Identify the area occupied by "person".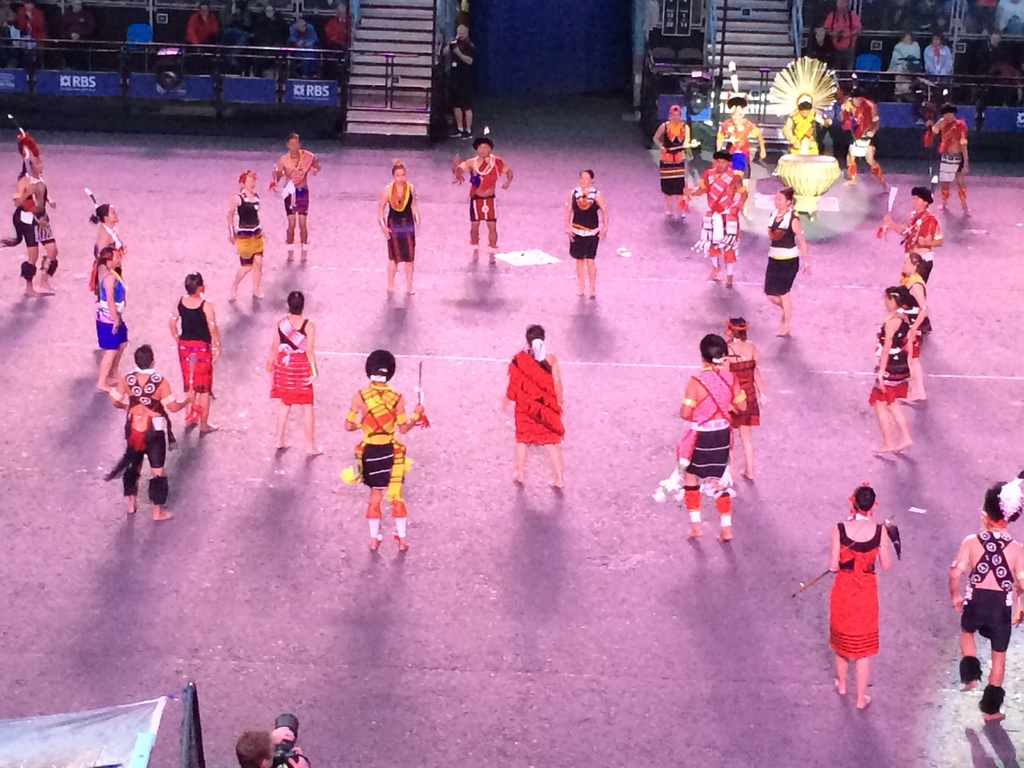
Area: left=234, top=2, right=293, bottom=81.
